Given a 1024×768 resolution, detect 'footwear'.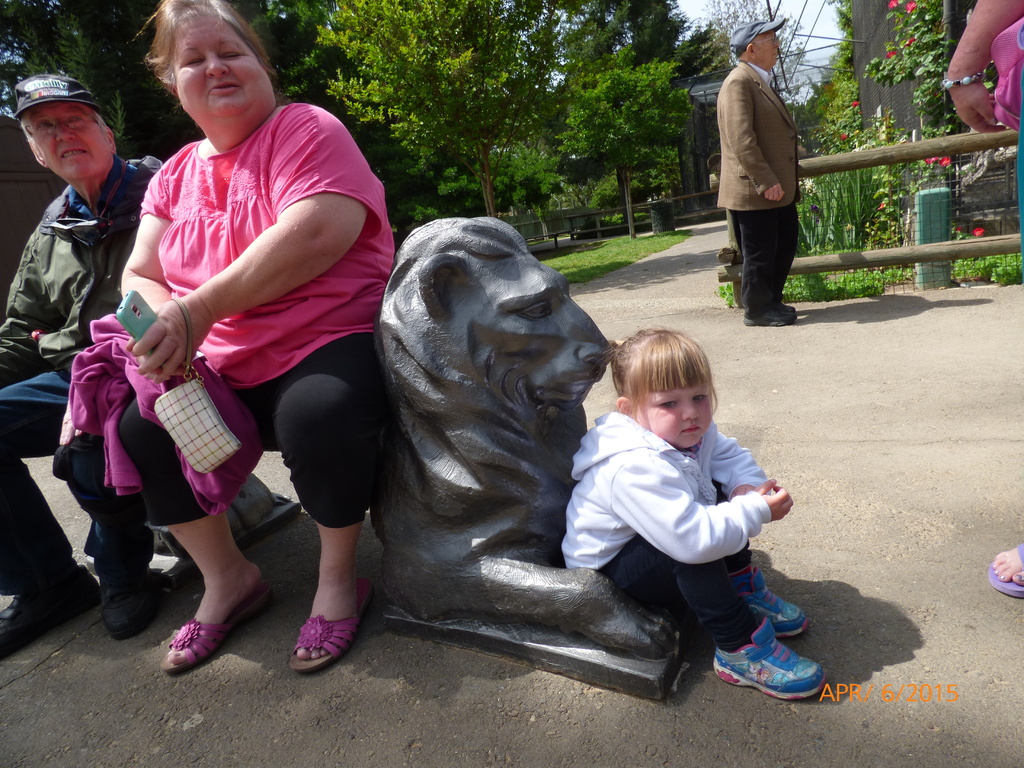
region(289, 575, 372, 670).
